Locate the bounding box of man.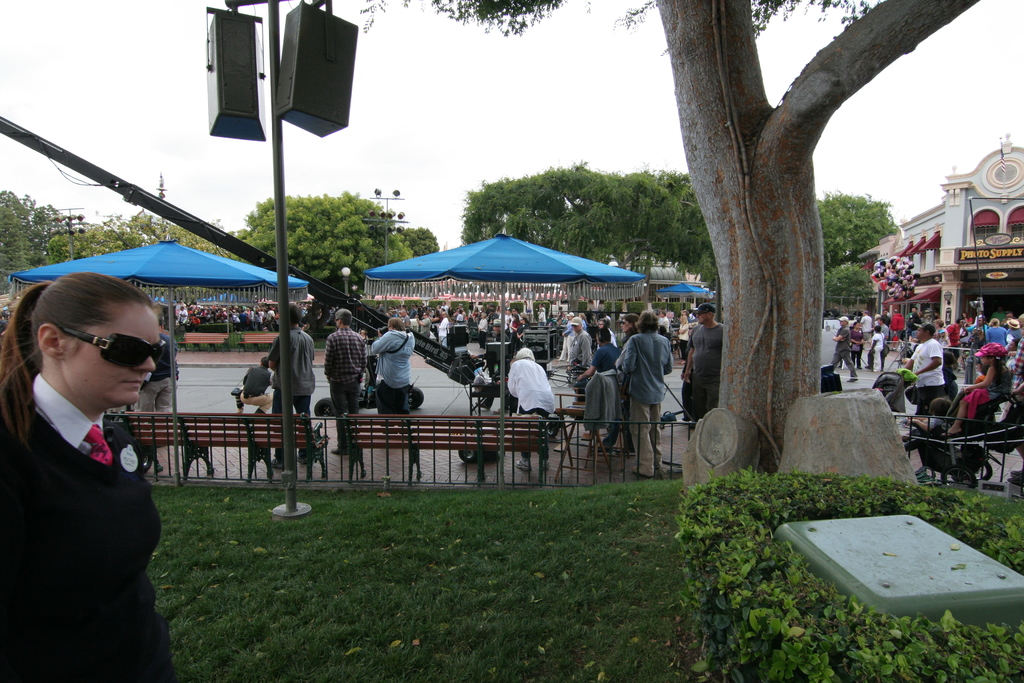
Bounding box: select_region(475, 320, 509, 413).
